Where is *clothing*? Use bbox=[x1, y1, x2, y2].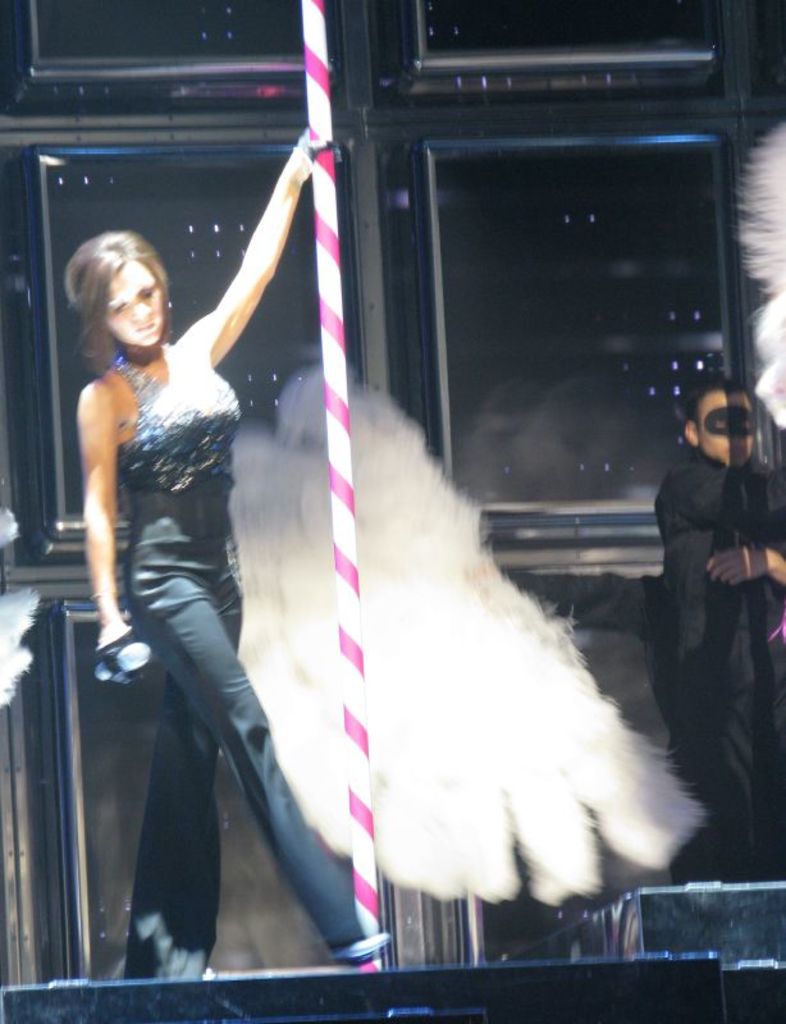
bbox=[58, 246, 305, 902].
